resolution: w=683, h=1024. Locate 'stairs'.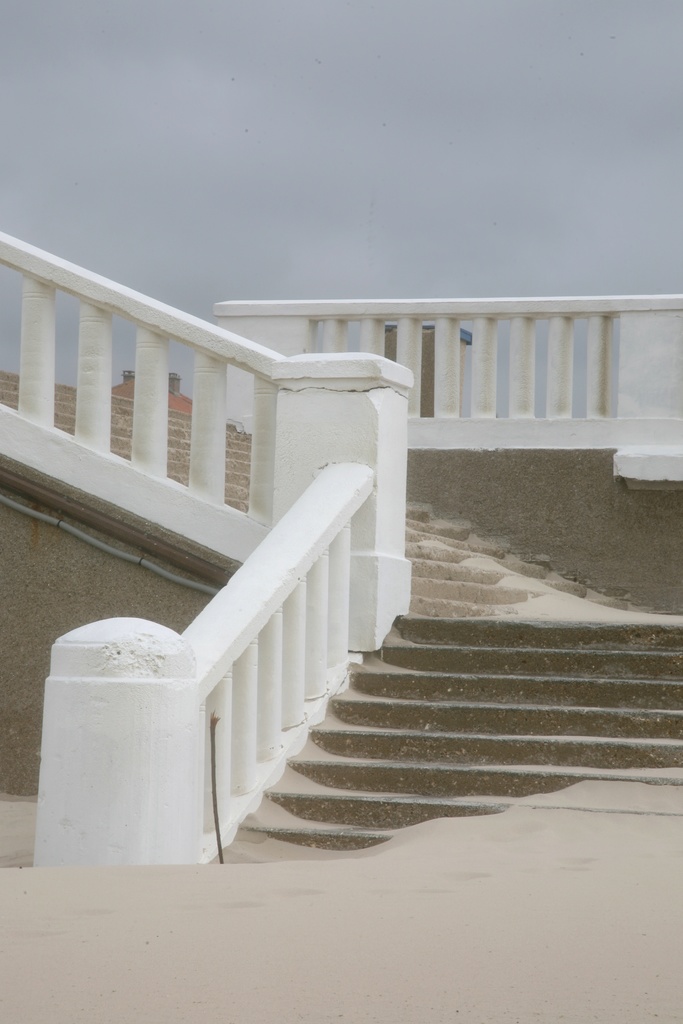
x1=0 y1=369 x2=682 y2=852.
